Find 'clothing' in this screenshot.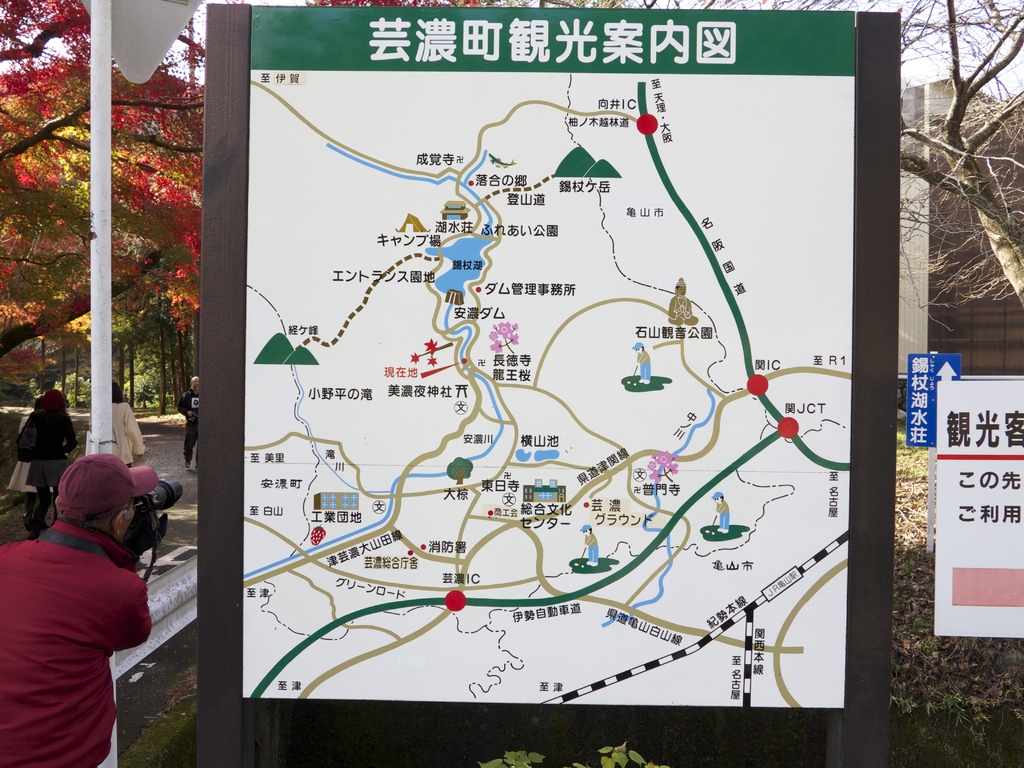
The bounding box for 'clothing' is pyautogui.locateOnScreen(17, 406, 78, 518).
